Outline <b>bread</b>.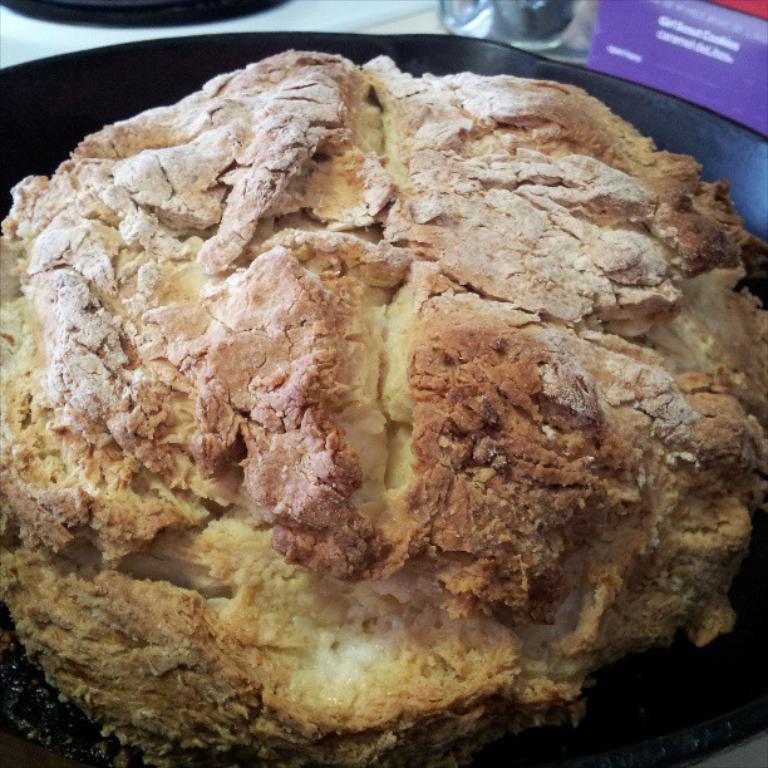
Outline: (0,55,767,767).
